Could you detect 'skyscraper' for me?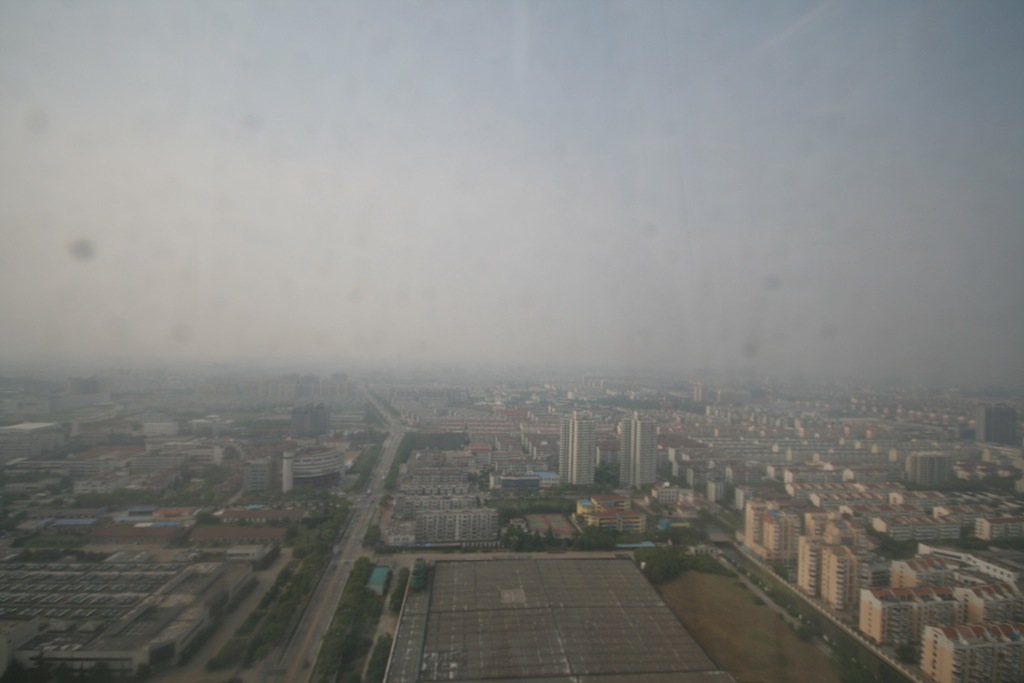
Detection result: select_region(973, 401, 1023, 447).
